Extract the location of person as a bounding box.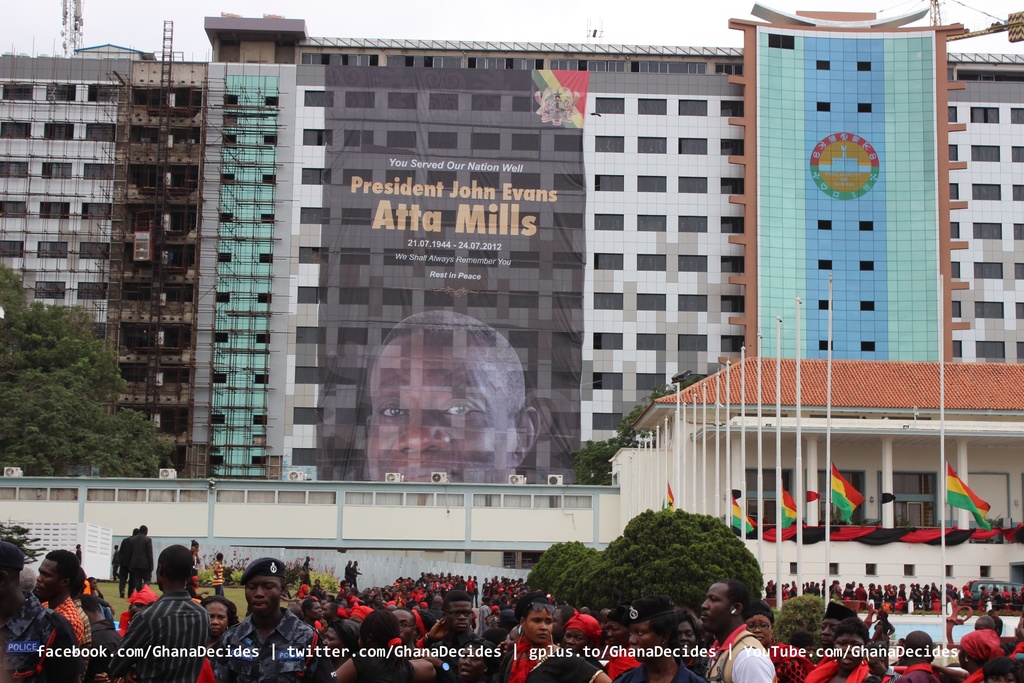
locate(986, 609, 1004, 636).
